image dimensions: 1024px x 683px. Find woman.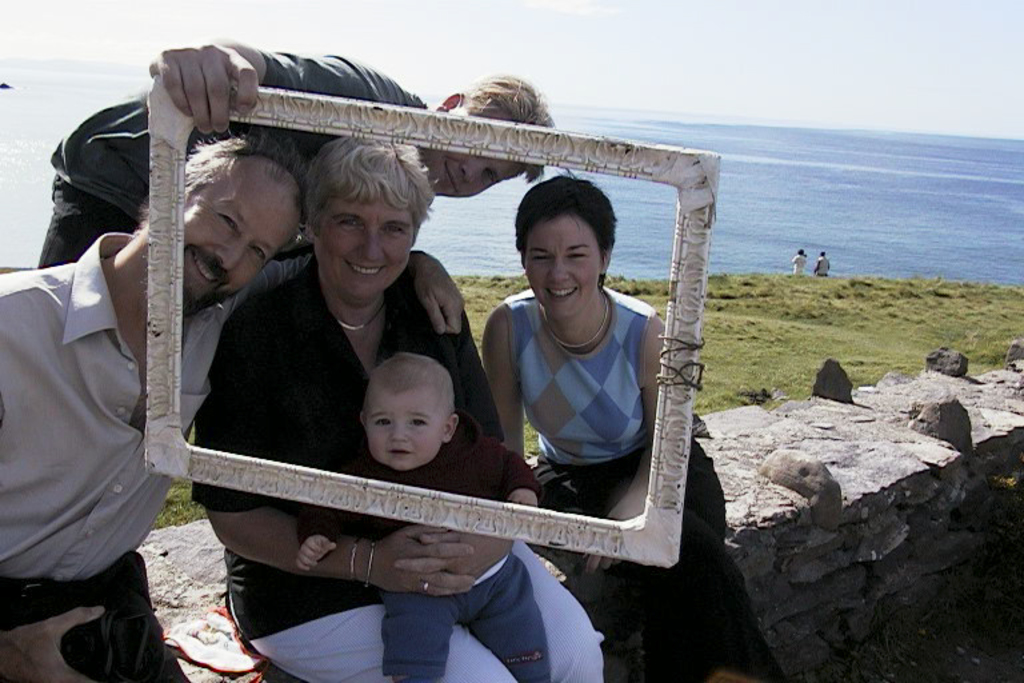
box(477, 175, 787, 682).
